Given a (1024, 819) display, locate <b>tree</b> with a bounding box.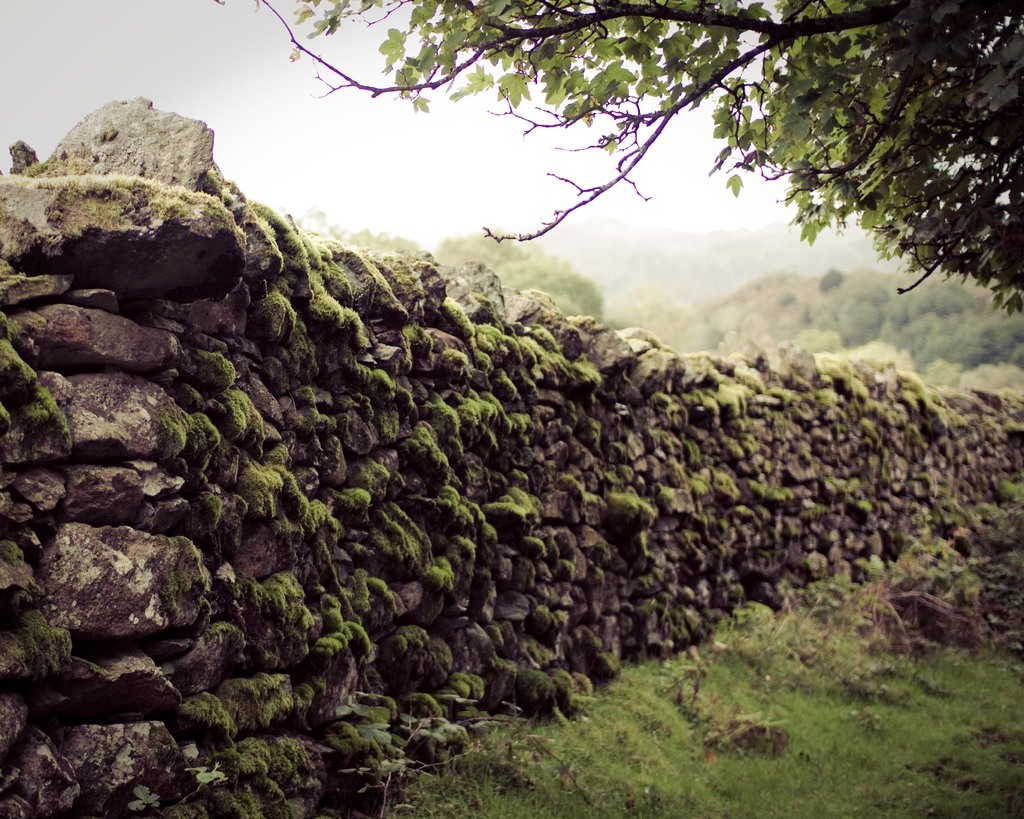
Located: <region>216, 0, 1023, 310</region>.
